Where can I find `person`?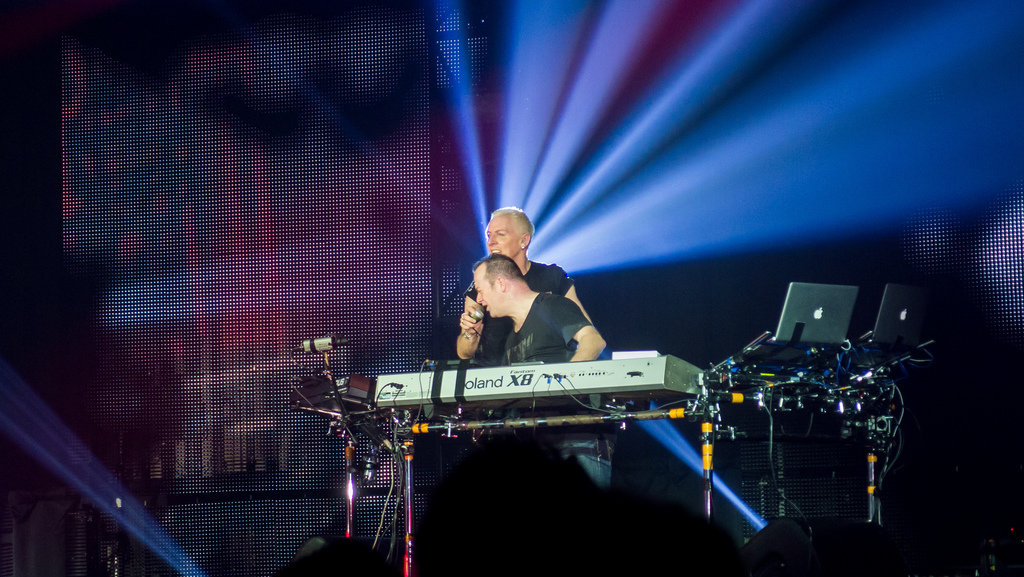
You can find it at (left=479, top=257, right=615, bottom=575).
